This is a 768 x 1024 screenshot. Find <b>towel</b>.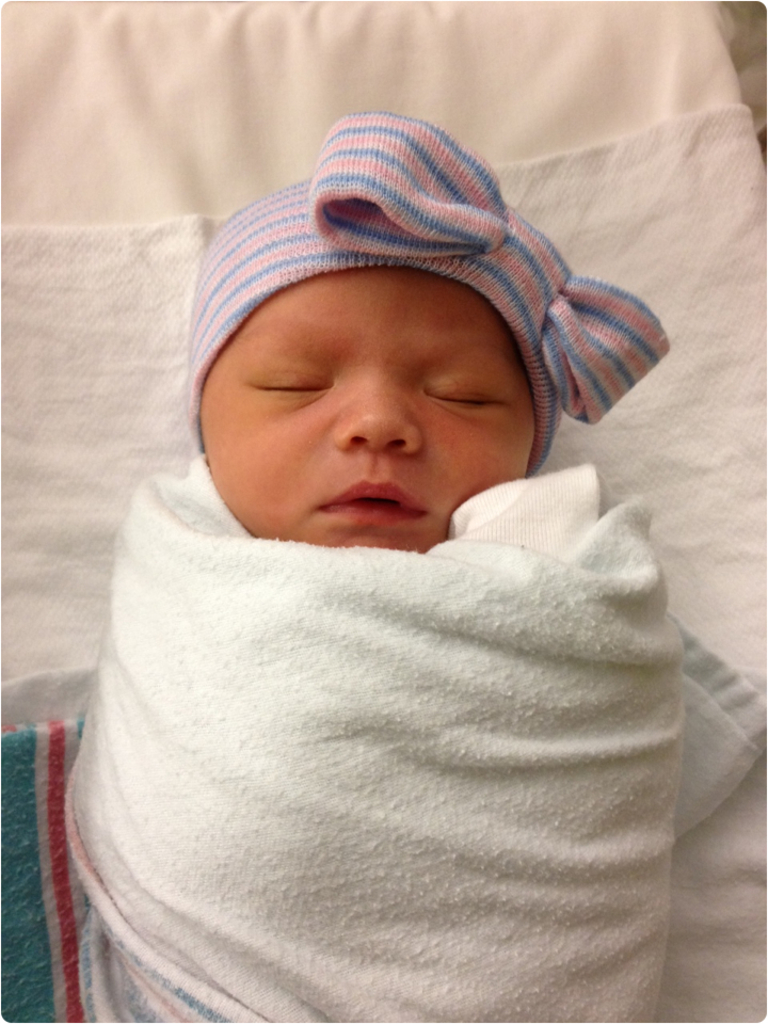
Bounding box: {"x1": 0, "y1": 449, "x2": 767, "y2": 1023}.
